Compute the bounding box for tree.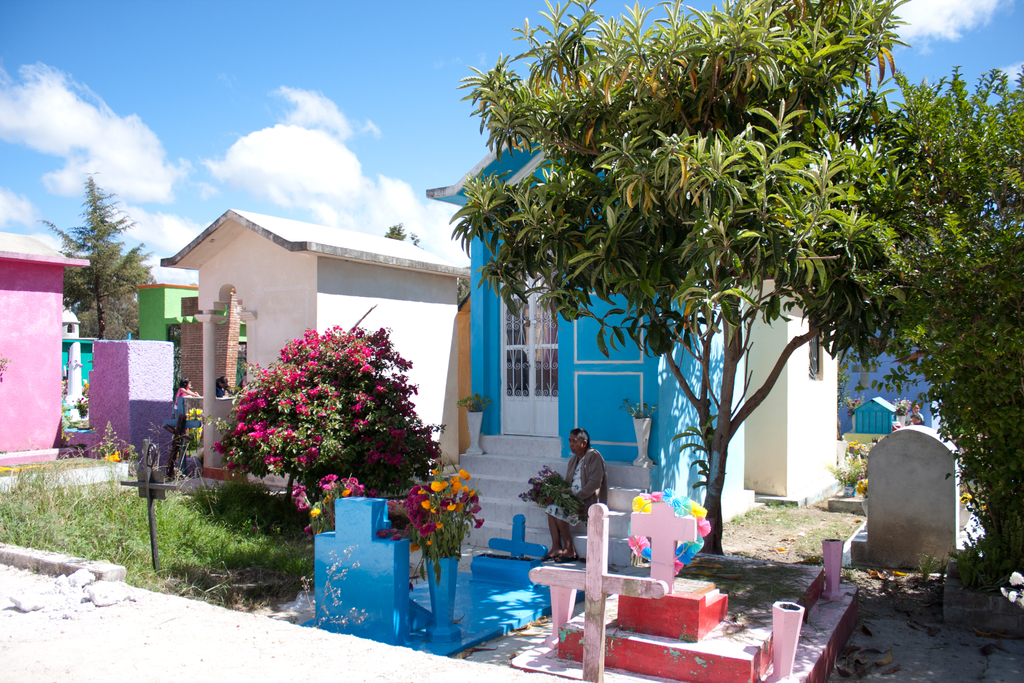
bbox=[12, 174, 147, 370].
